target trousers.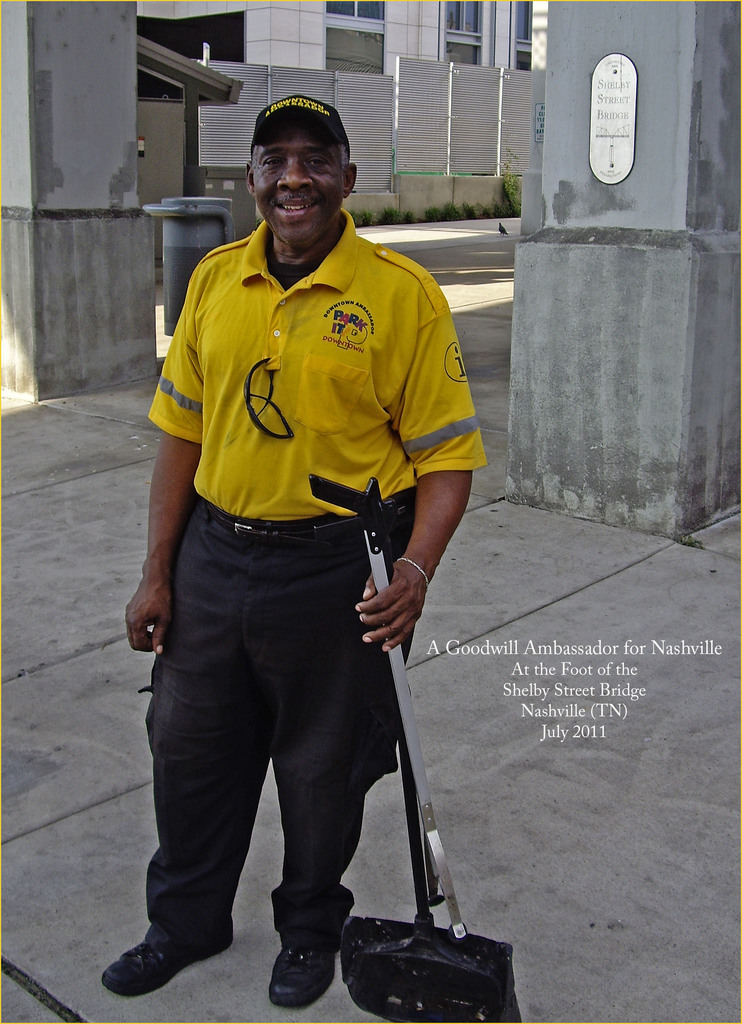
Target region: (x1=134, y1=472, x2=403, y2=978).
